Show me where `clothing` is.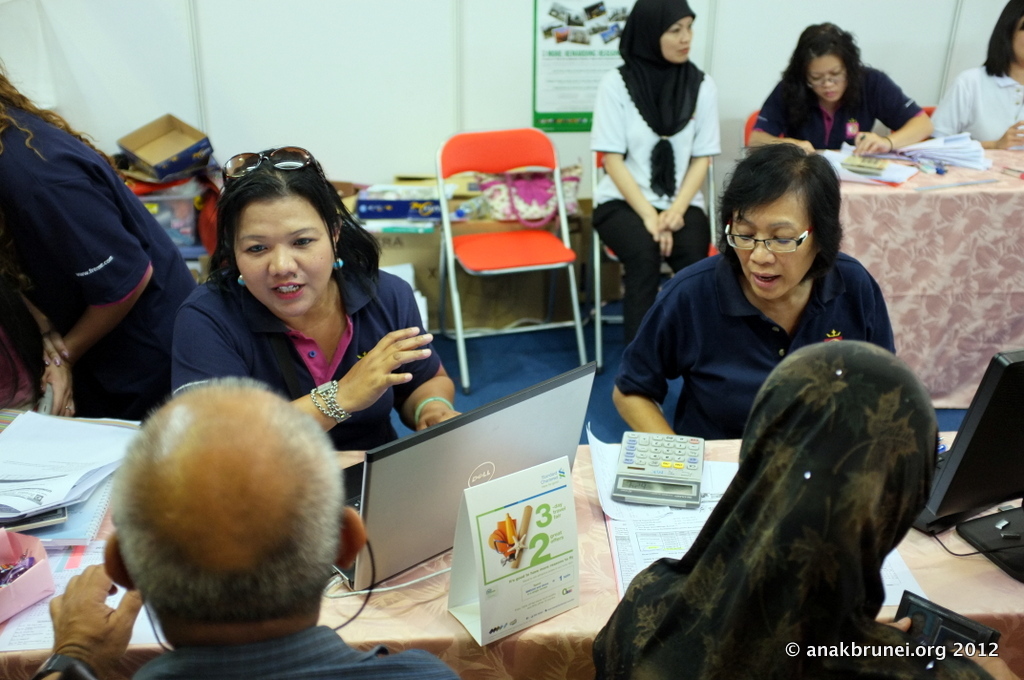
`clothing` is at select_region(744, 70, 921, 150).
